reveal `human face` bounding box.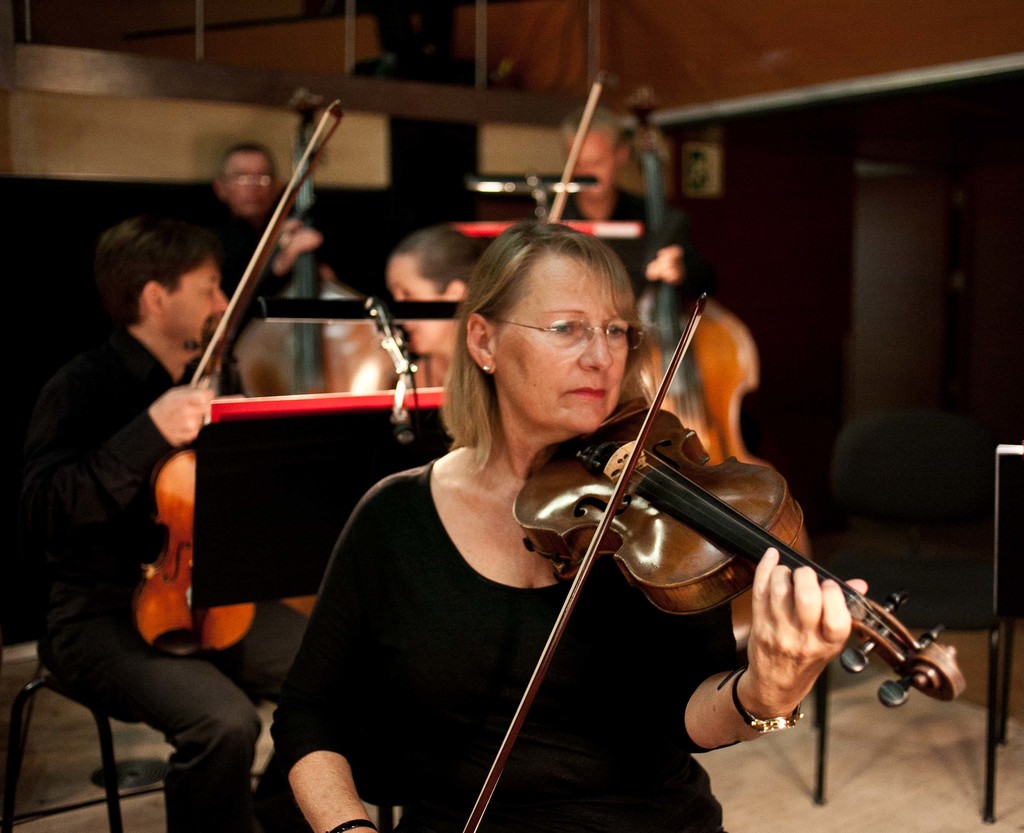
Revealed: l=569, t=134, r=614, b=203.
